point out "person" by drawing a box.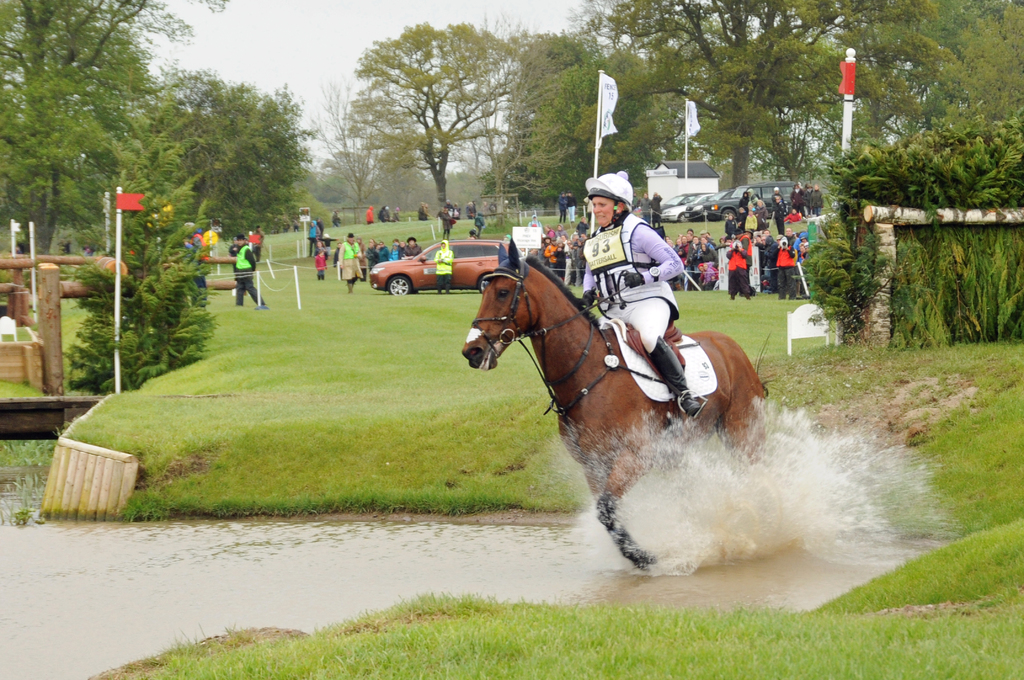
x1=336, y1=232, x2=365, y2=293.
